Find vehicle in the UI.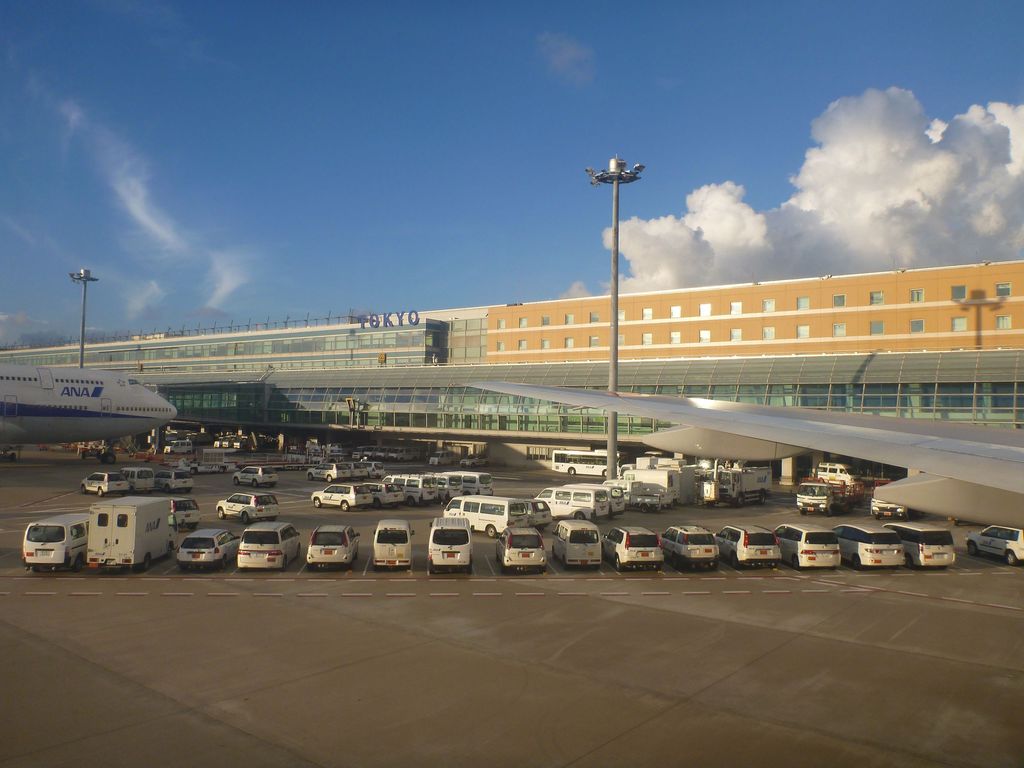
UI element at <box>79,471,131,498</box>.
